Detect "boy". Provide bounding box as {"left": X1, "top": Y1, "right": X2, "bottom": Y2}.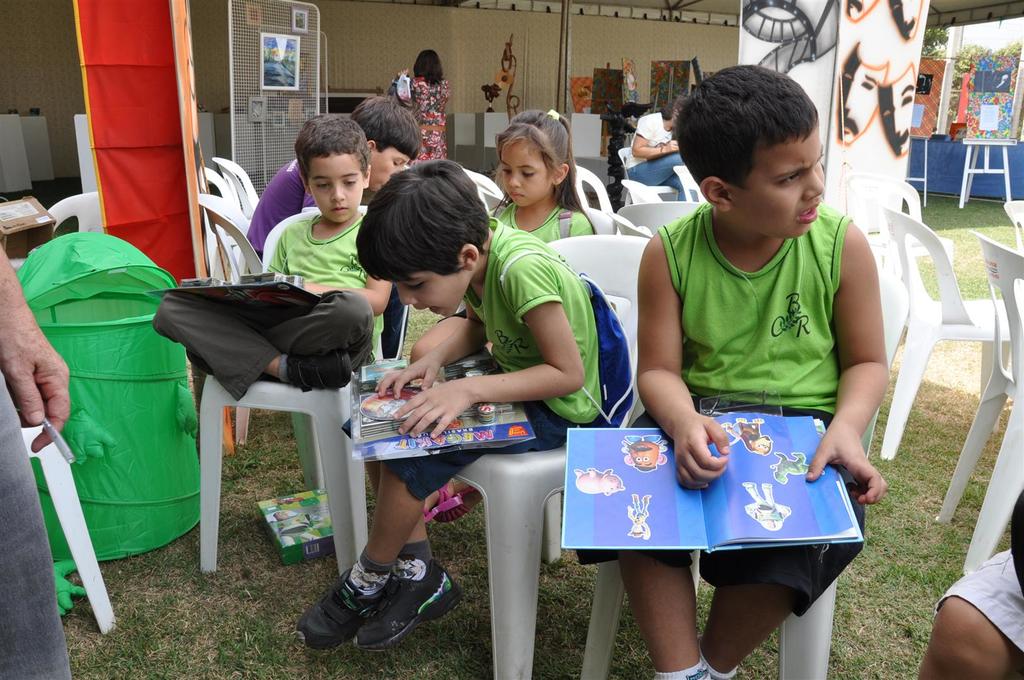
{"left": 152, "top": 113, "right": 390, "bottom": 392}.
